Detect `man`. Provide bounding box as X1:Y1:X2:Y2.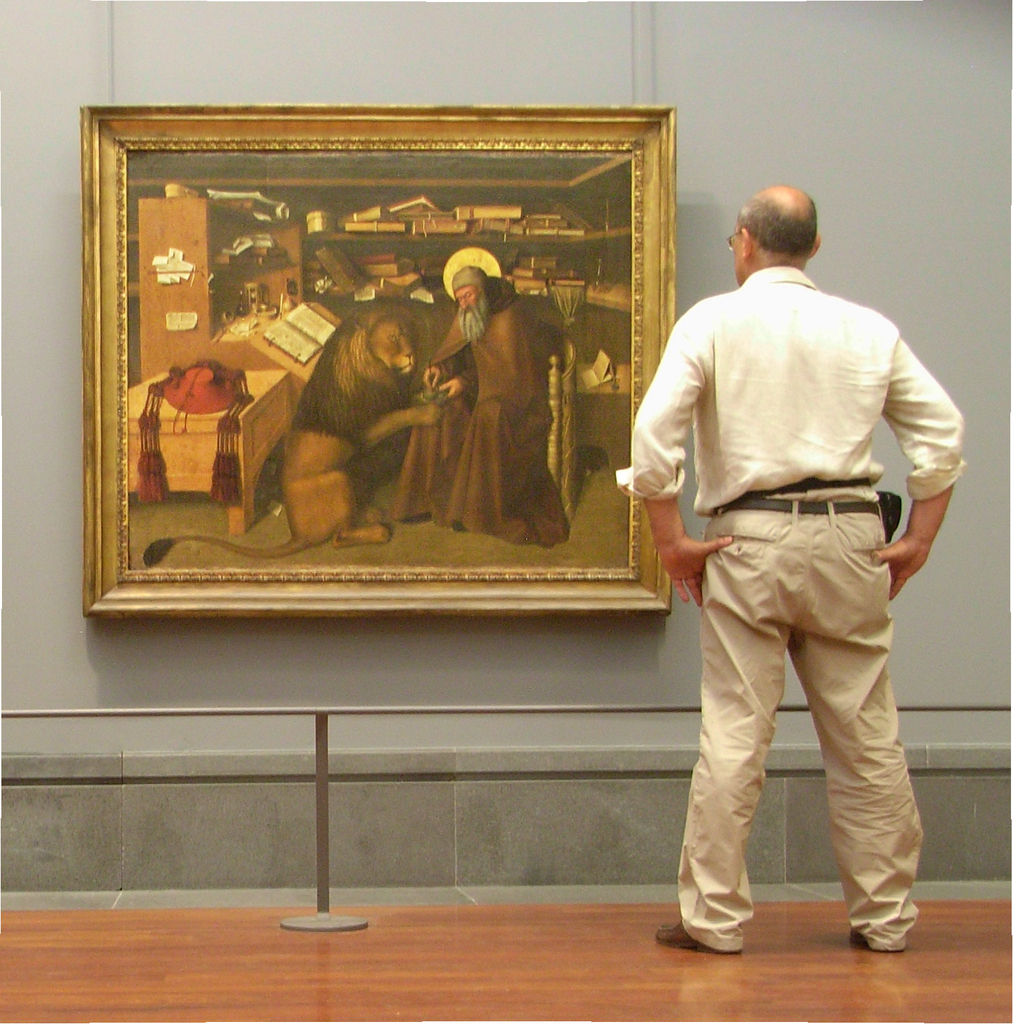
394:261:574:549.
